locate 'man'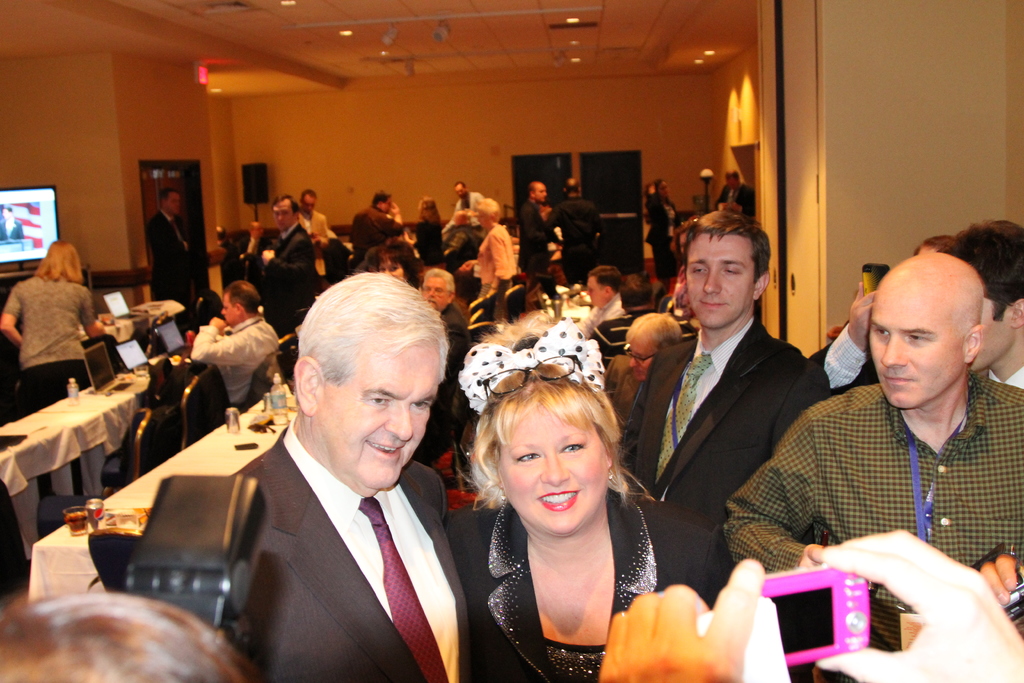
locate(515, 180, 557, 310)
